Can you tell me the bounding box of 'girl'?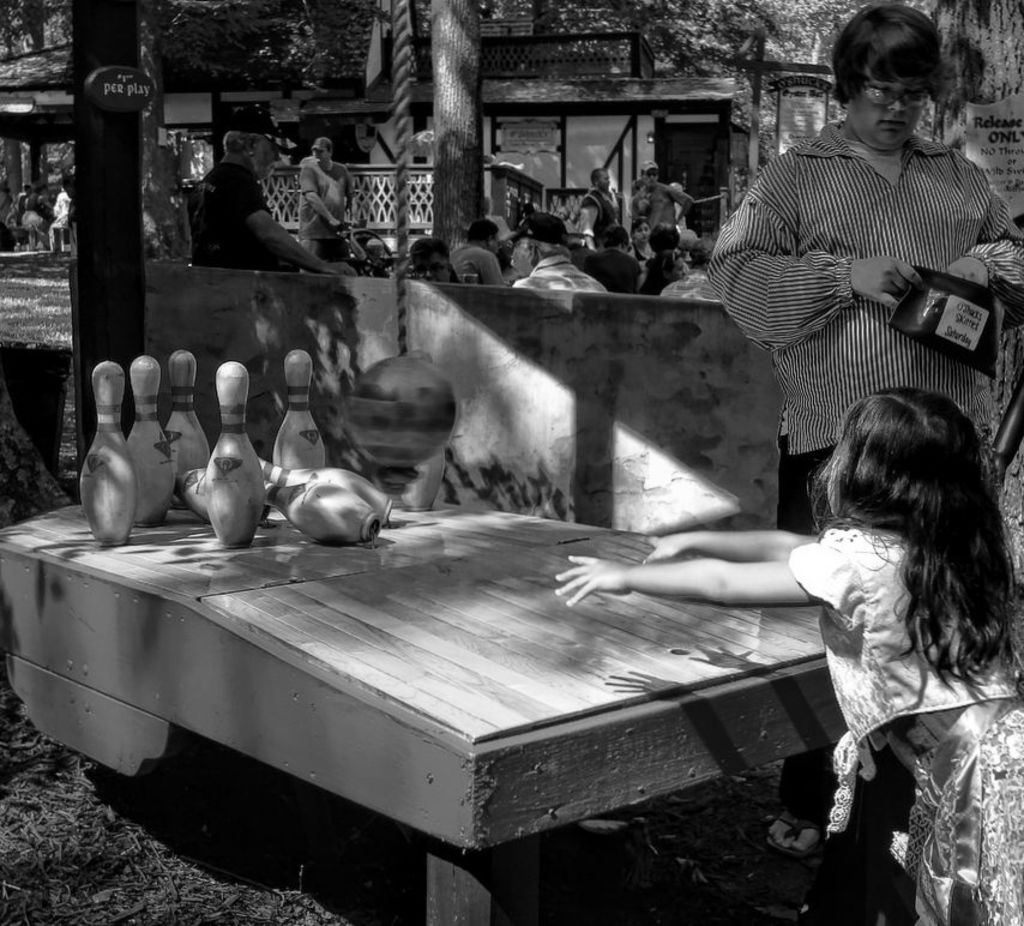
550:380:1023:925.
